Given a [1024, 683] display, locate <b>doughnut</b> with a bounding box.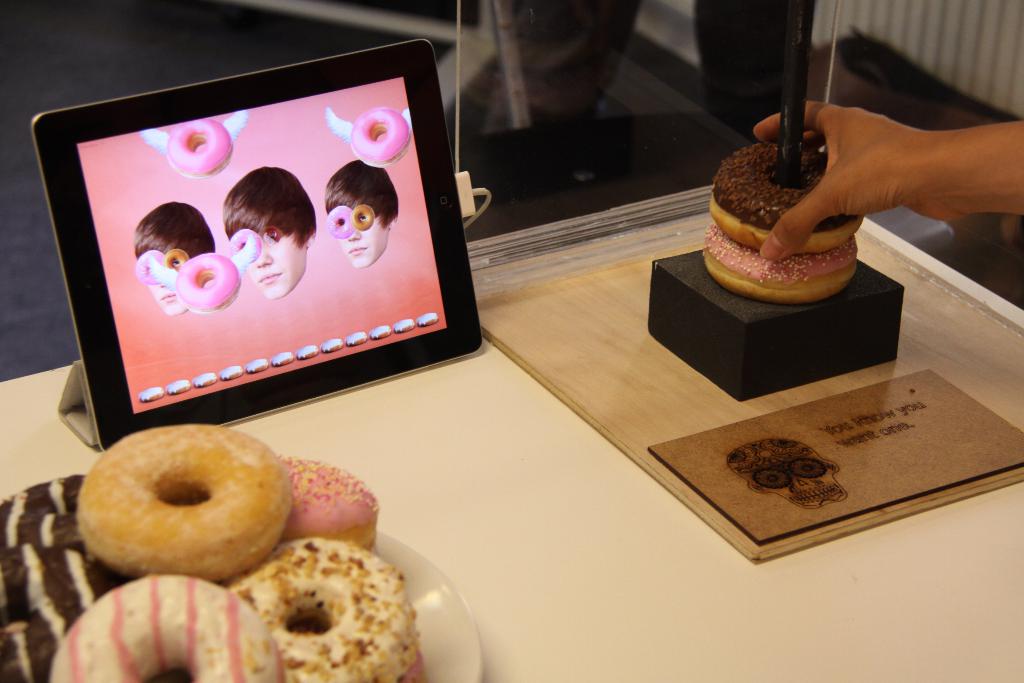
Located: bbox=(137, 256, 168, 283).
